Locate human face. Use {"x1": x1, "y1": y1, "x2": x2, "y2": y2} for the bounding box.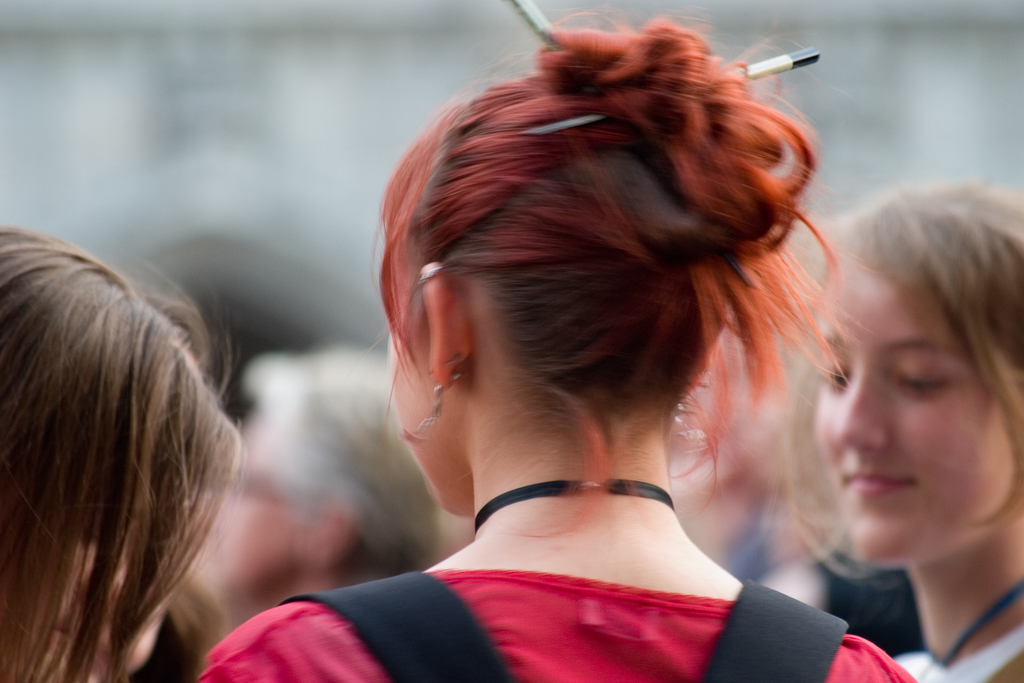
{"x1": 209, "y1": 417, "x2": 298, "y2": 602}.
